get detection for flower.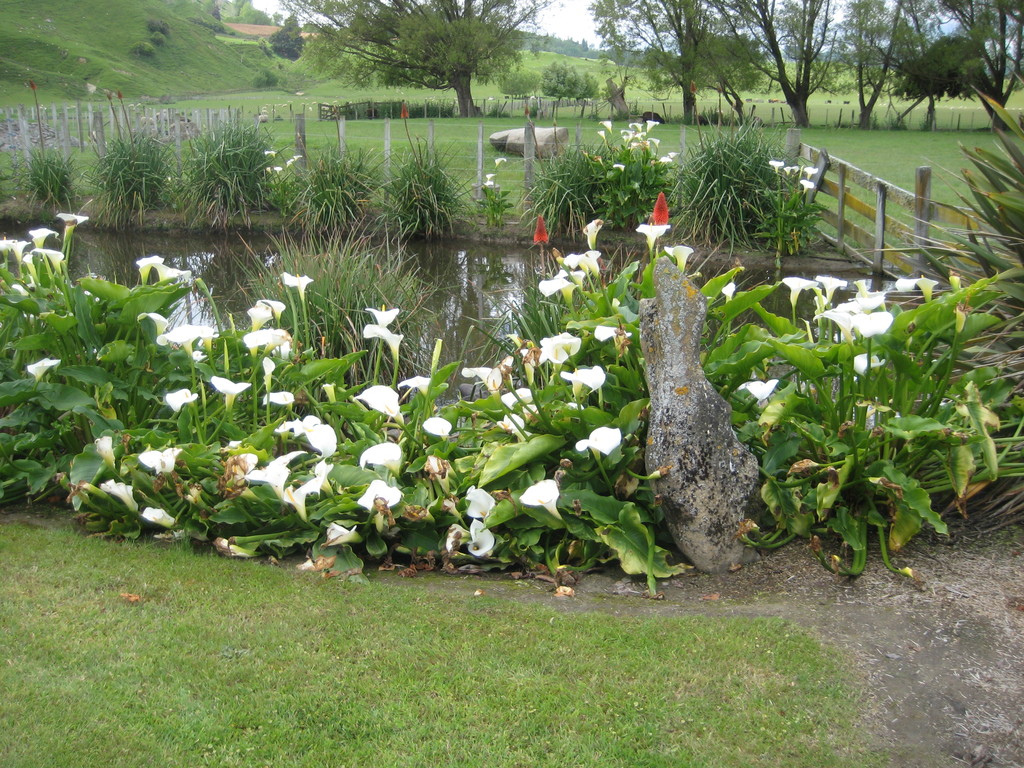
Detection: [x1=351, y1=381, x2=408, y2=426].
